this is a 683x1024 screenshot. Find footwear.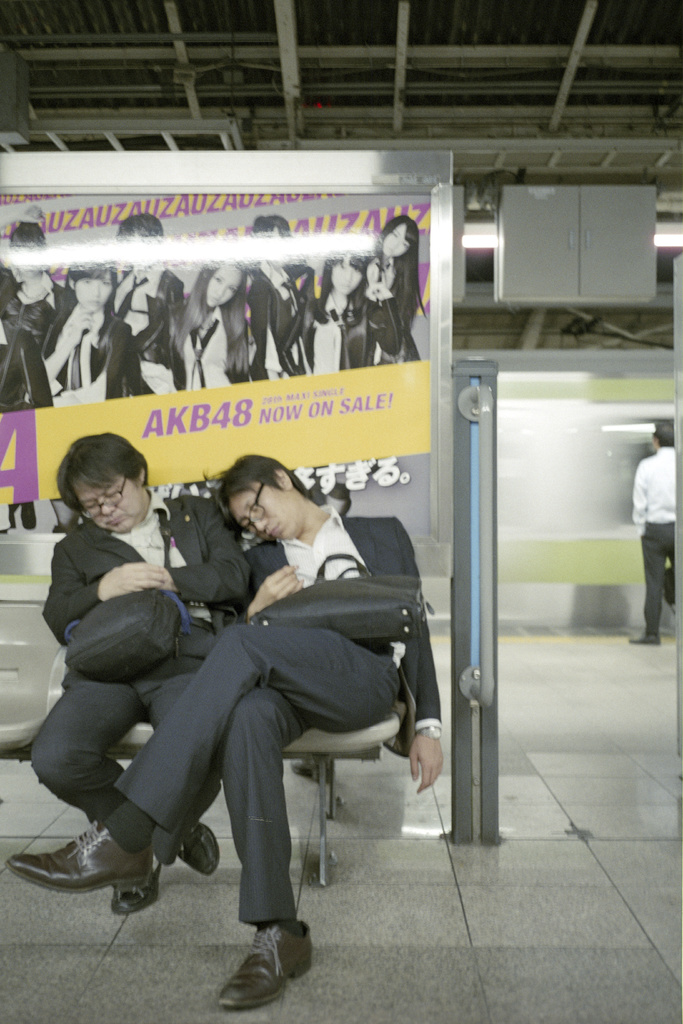
Bounding box: 229 919 320 1006.
